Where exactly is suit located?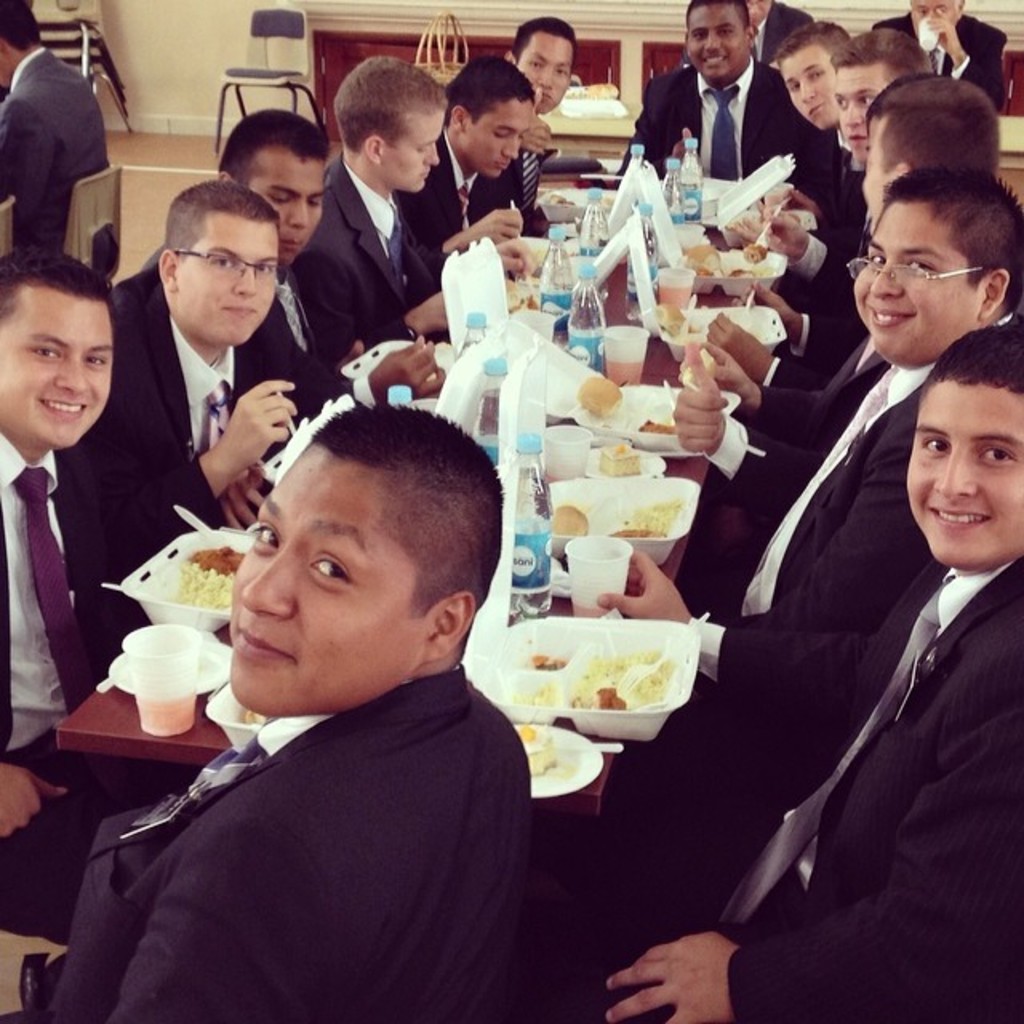
Its bounding box is region(685, 0, 819, 69).
